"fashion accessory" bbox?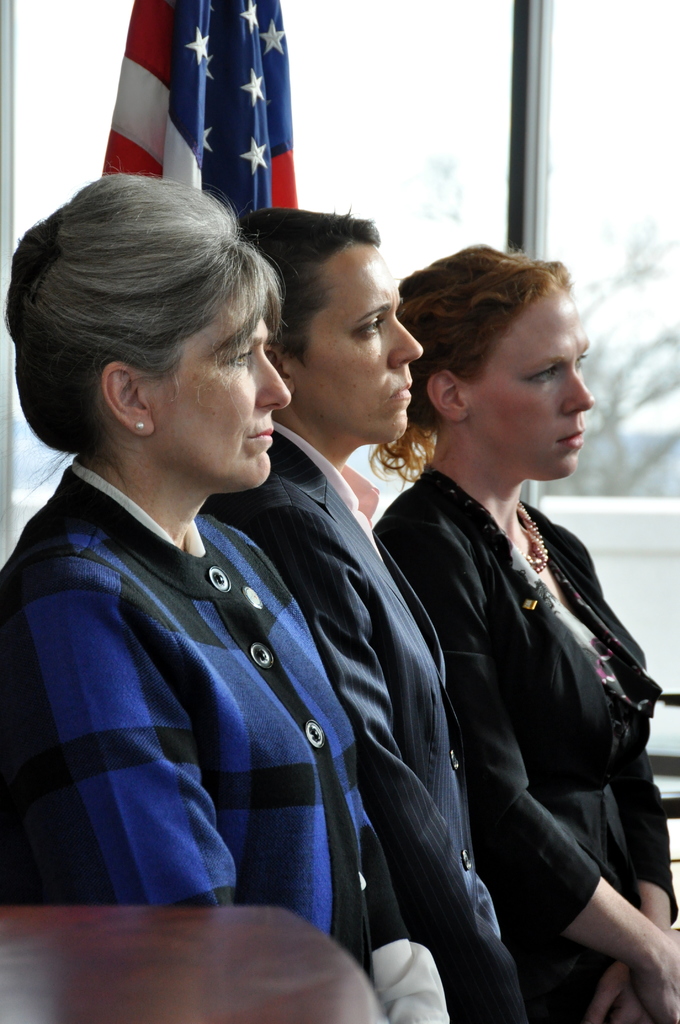
rect(134, 423, 149, 433)
